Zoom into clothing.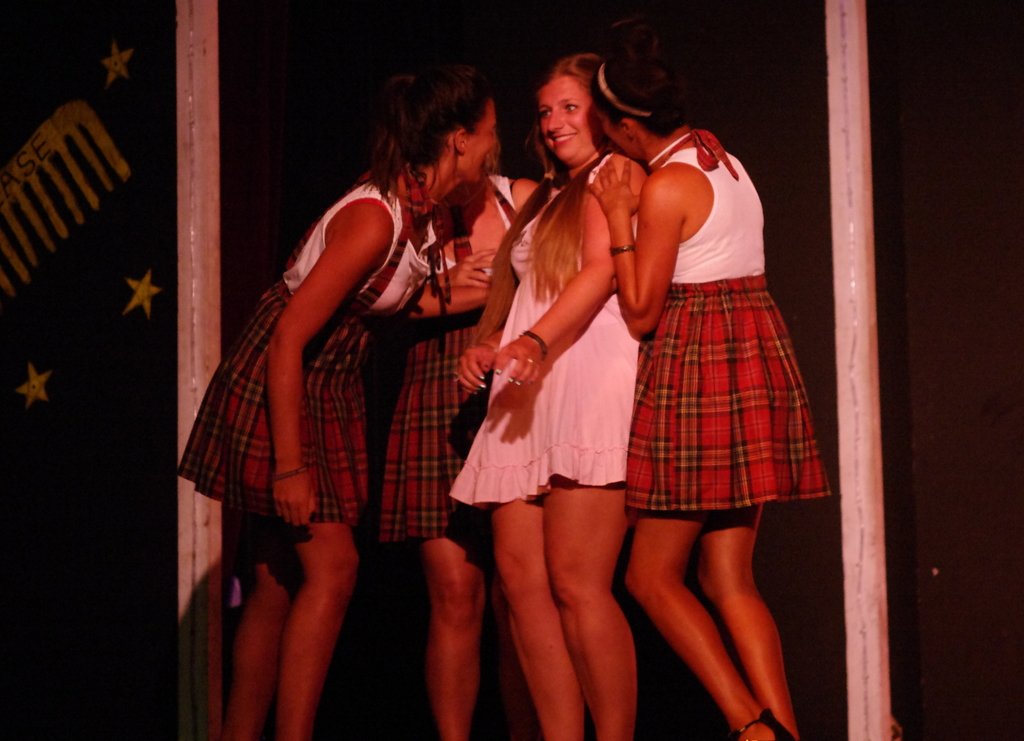
Zoom target: <region>380, 170, 521, 539</region>.
